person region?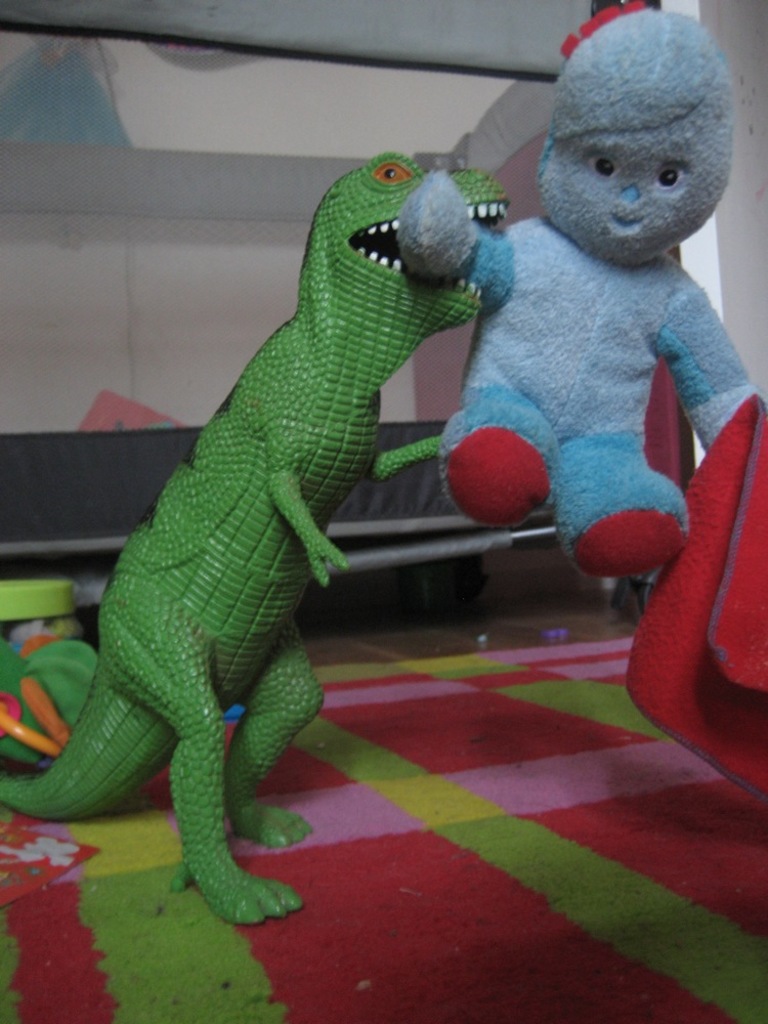
421,1,741,635
